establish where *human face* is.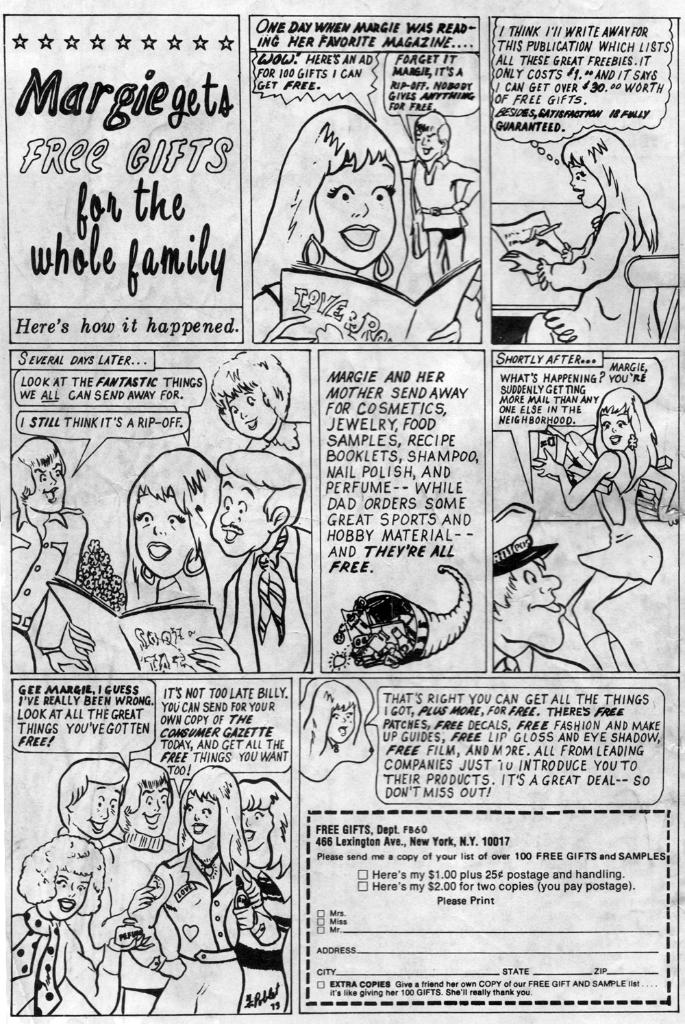
Established at <region>27, 452, 63, 506</region>.
